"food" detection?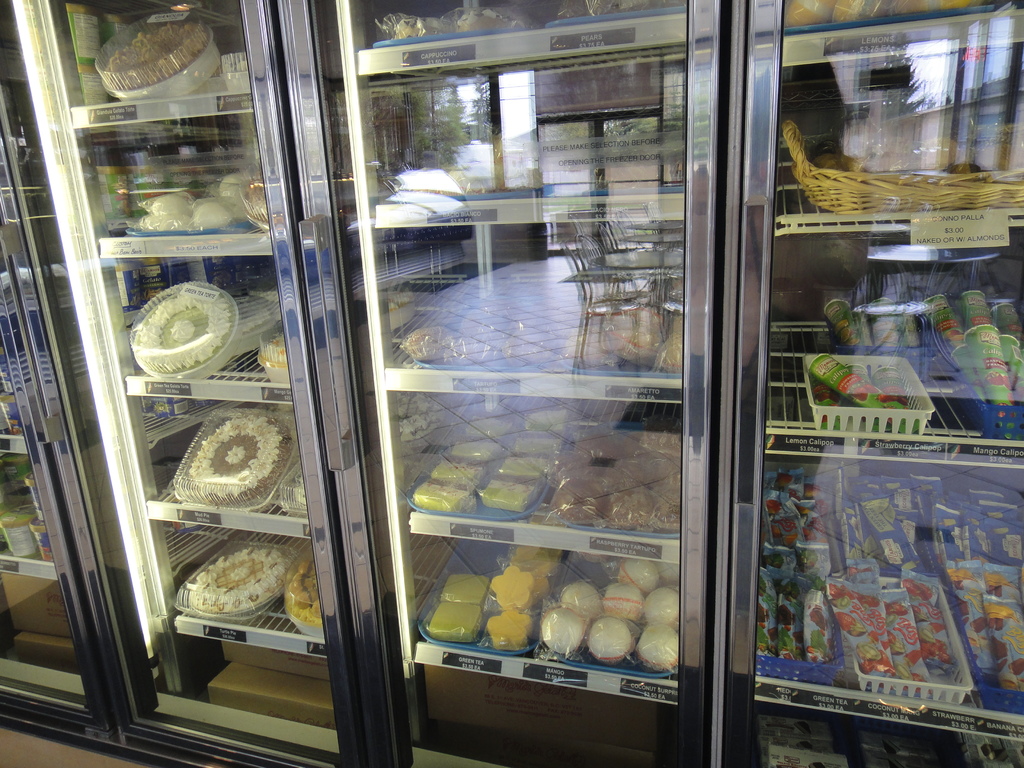
select_region(600, 577, 646, 627)
